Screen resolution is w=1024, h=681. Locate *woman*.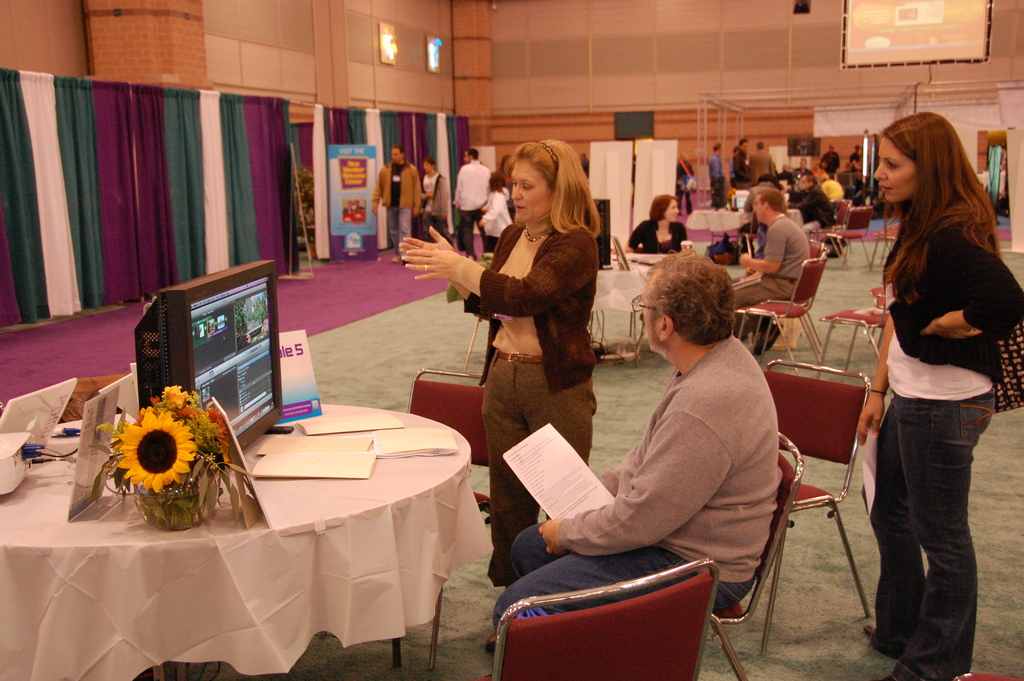
x1=856, y1=113, x2=1023, y2=675.
